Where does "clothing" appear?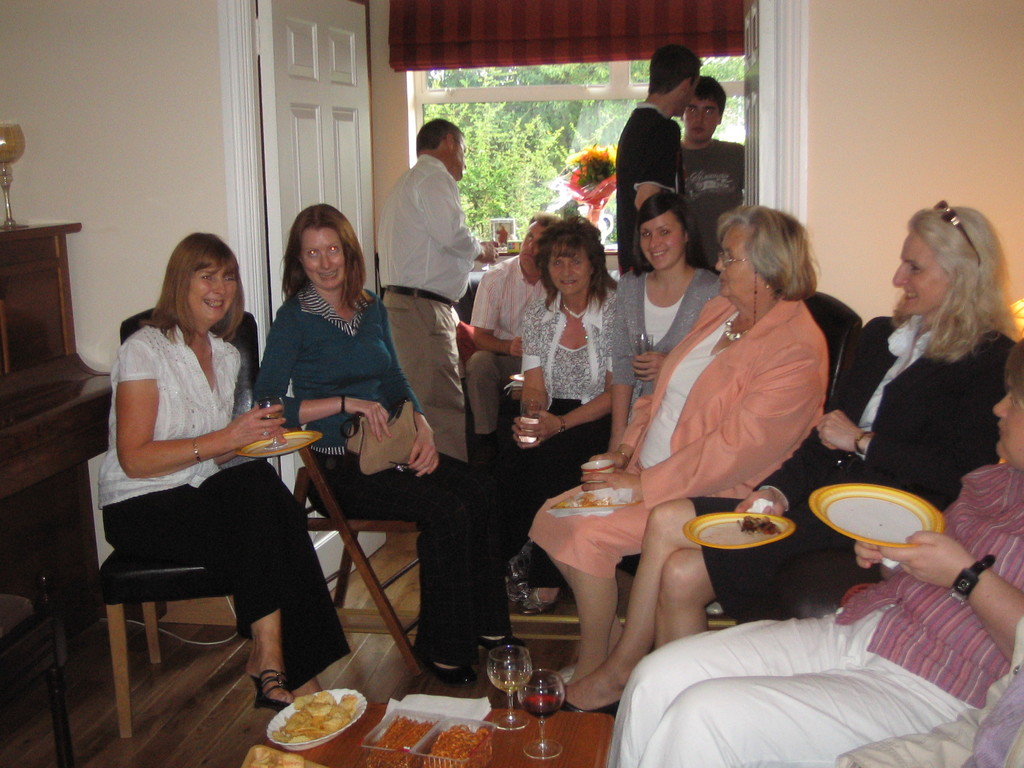
Appears at l=456, t=254, r=543, b=444.
